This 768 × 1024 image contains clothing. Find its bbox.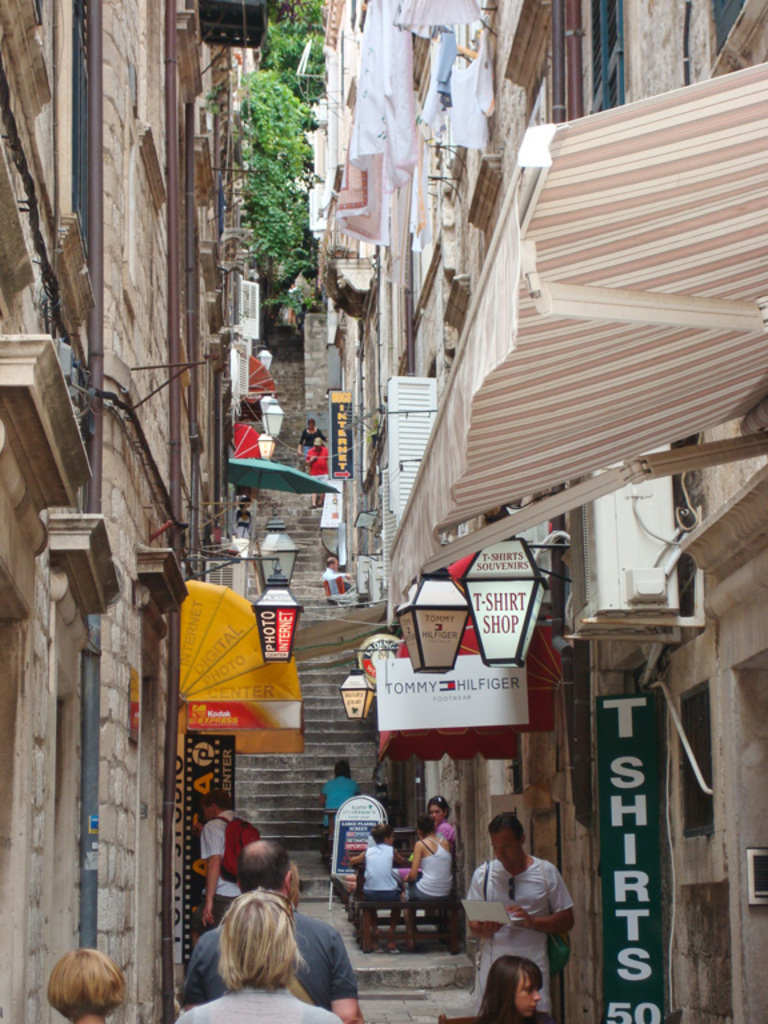
locate(363, 843, 393, 915).
